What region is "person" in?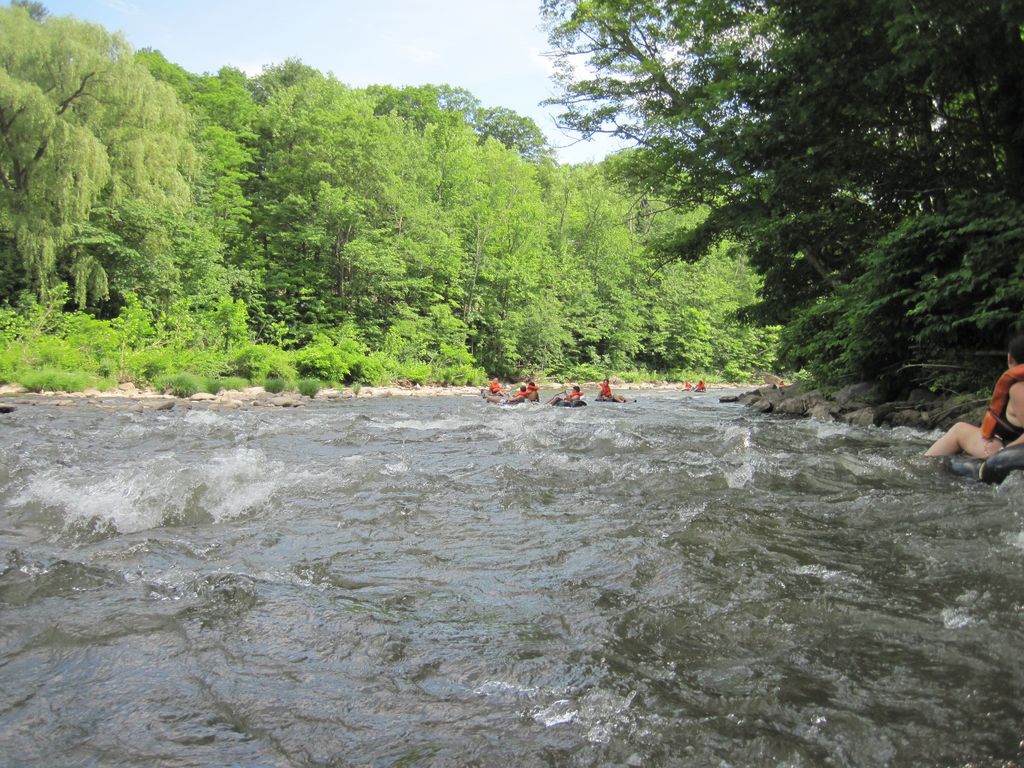
596,375,629,401.
